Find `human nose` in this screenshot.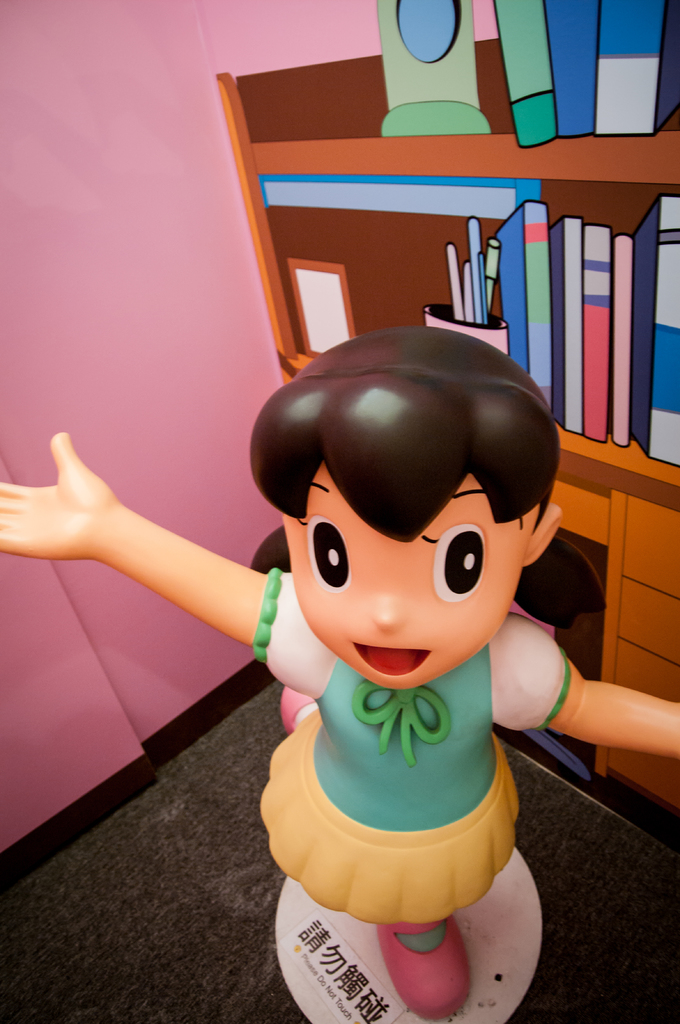
The bounding box for `human nose` is bbox=(374, 604, 404, 630).
